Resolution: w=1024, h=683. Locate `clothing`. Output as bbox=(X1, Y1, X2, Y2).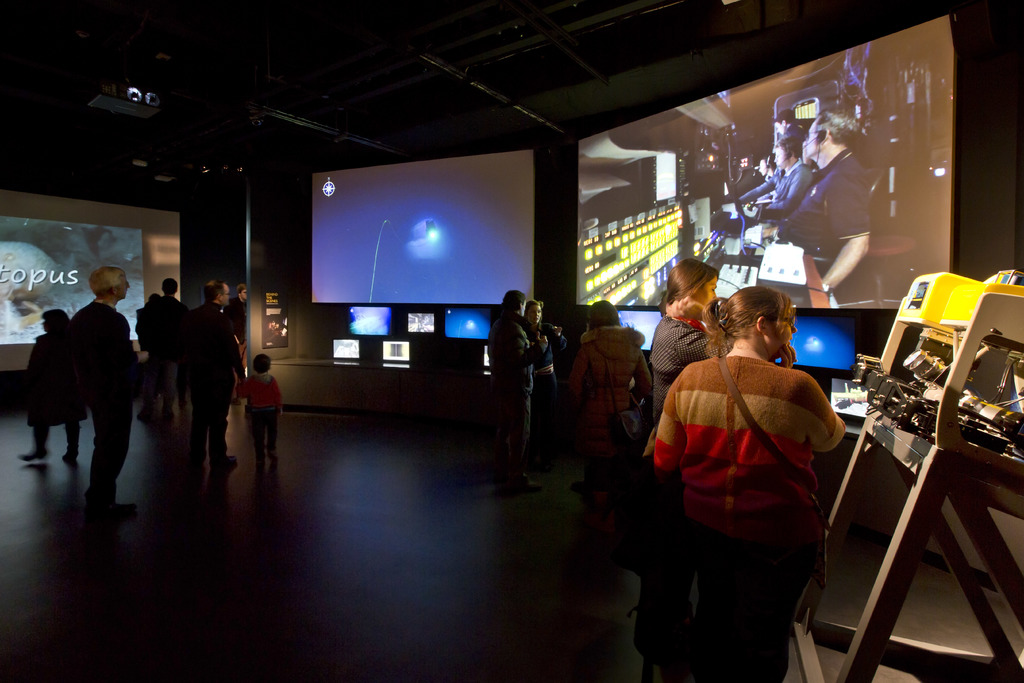
bbox=(485, 315, 535, 470).
